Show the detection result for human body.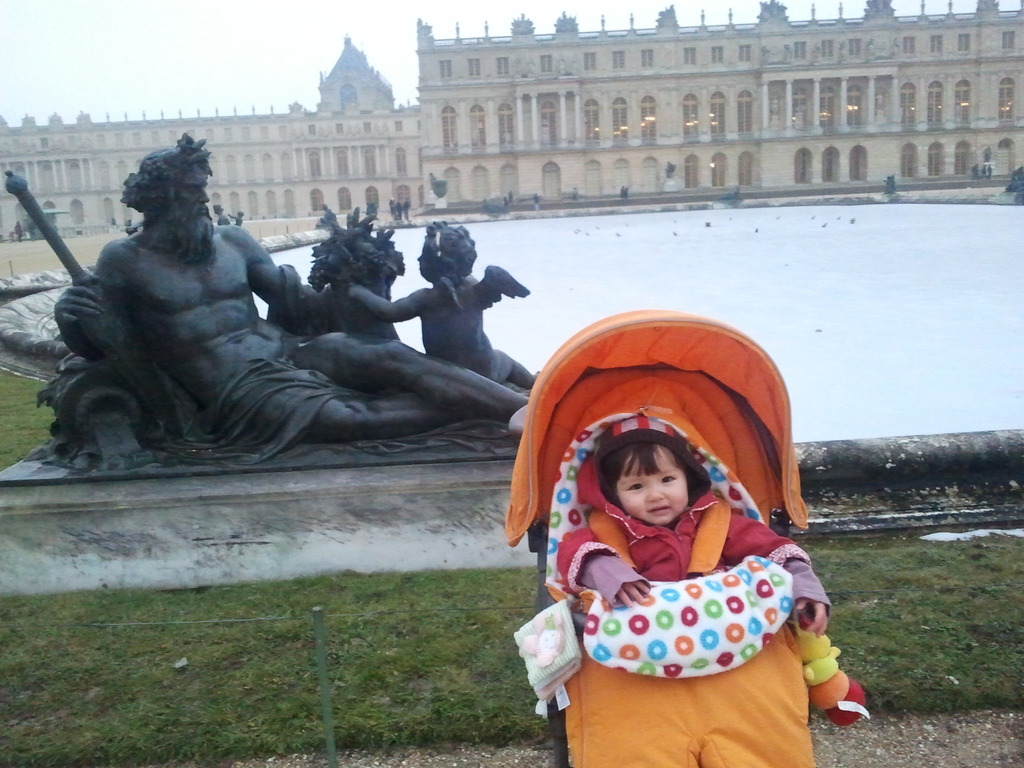
397 204 402 218.
